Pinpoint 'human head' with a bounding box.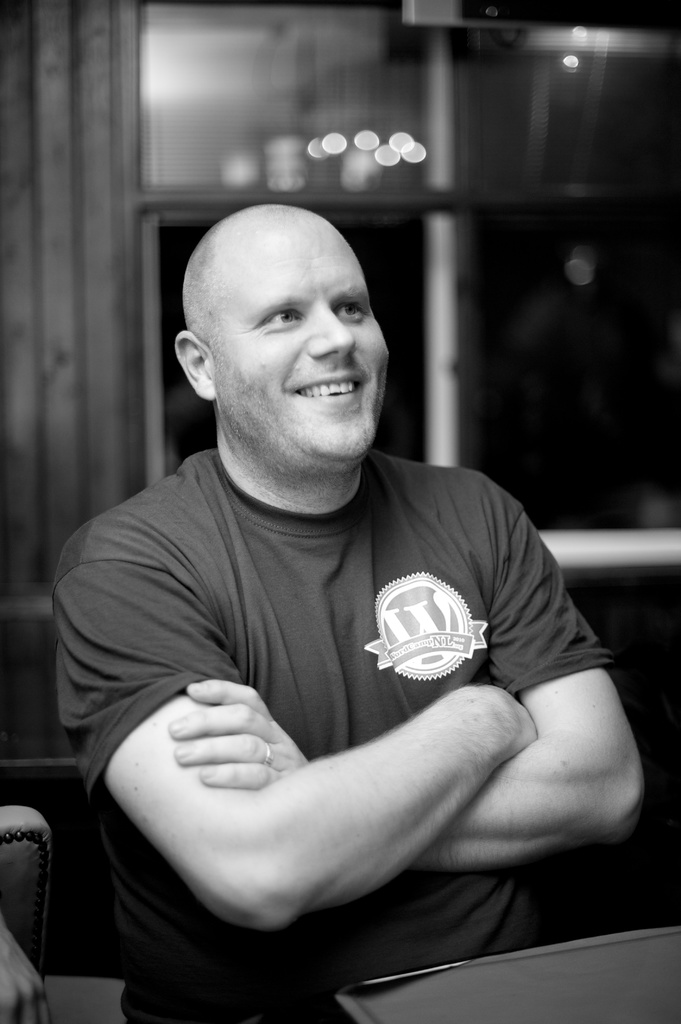
l=173, t=181, r=399, b=449.
